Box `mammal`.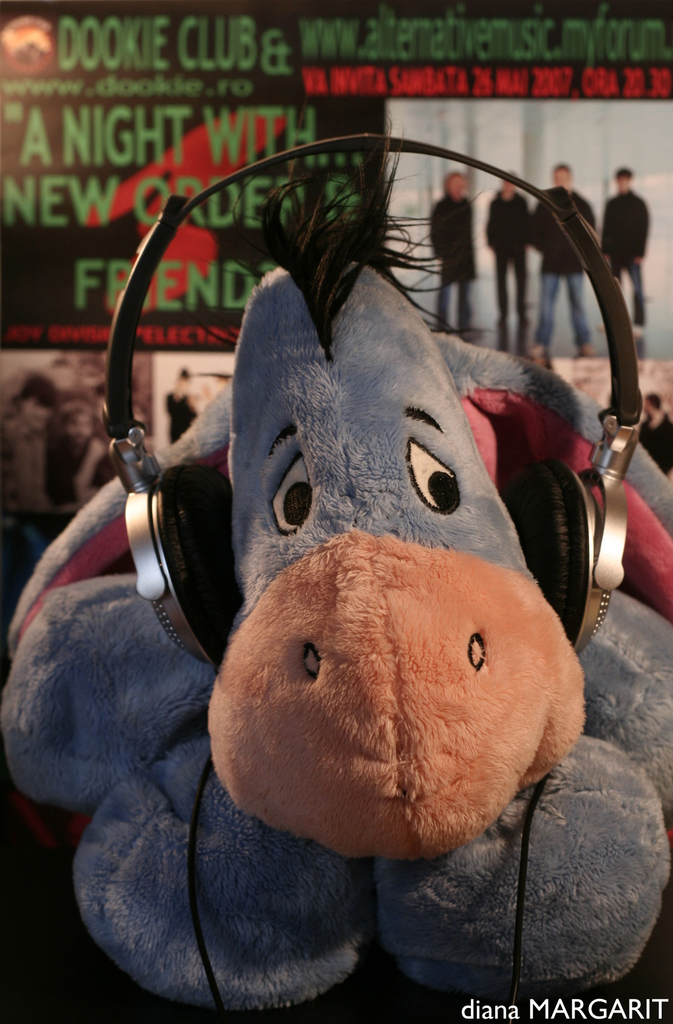
[x1=59, y1=140, x2=645, y2=916].
